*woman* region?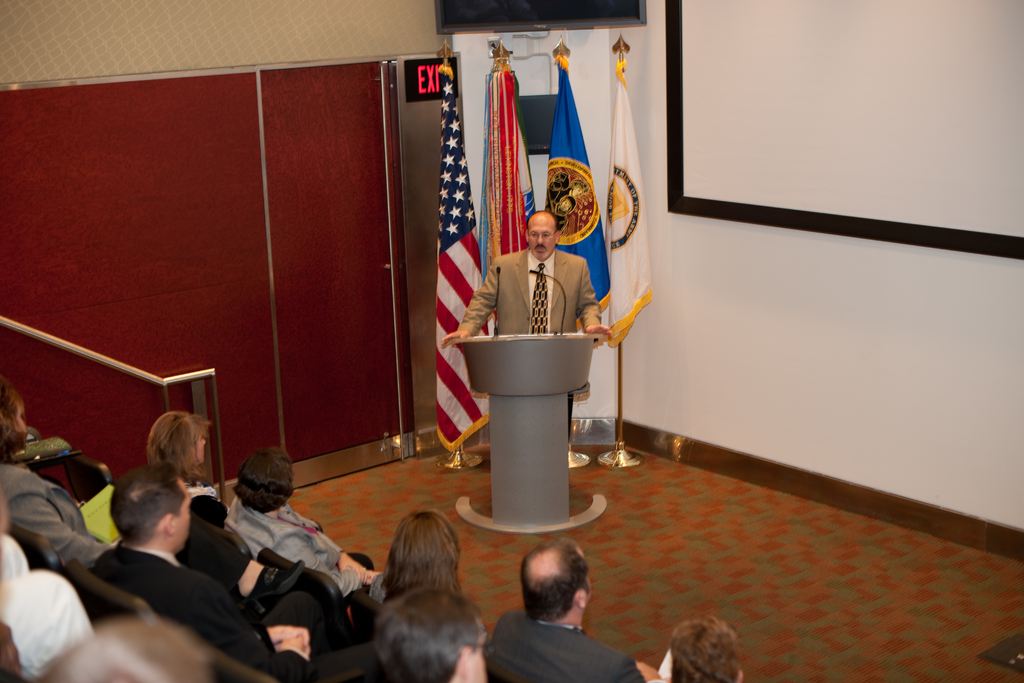
[x1=143, y1=408, x2=218, y2=500]
